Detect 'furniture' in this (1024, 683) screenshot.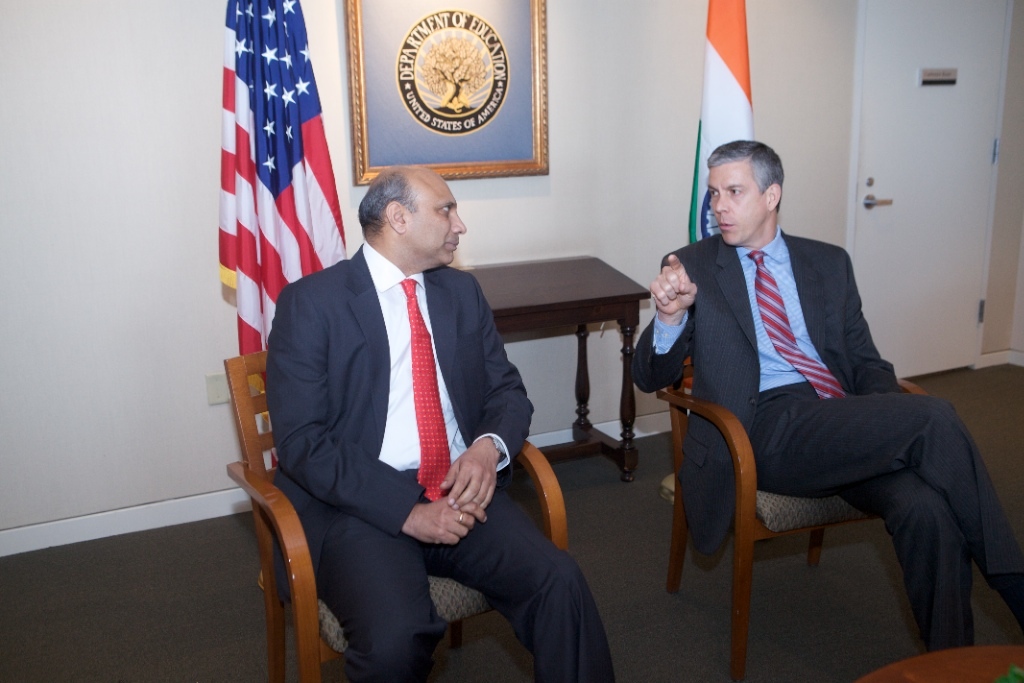
Detection: select_region(225, 351, 564, 682).
